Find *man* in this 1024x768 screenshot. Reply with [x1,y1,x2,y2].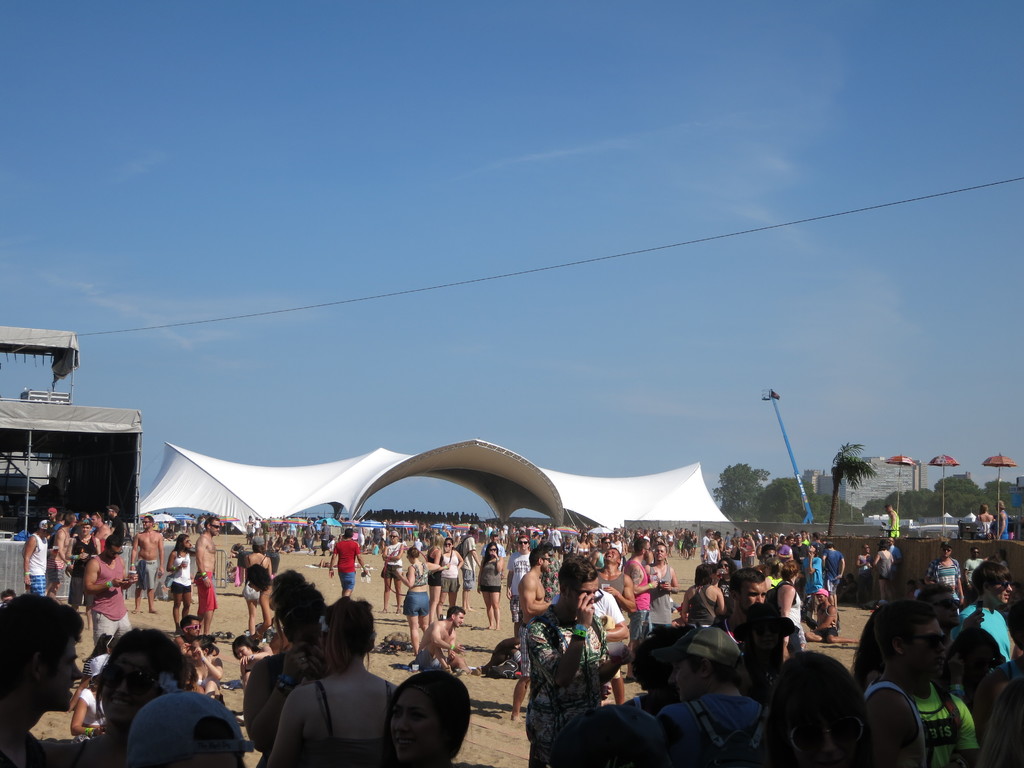
[622,535,659,644].
